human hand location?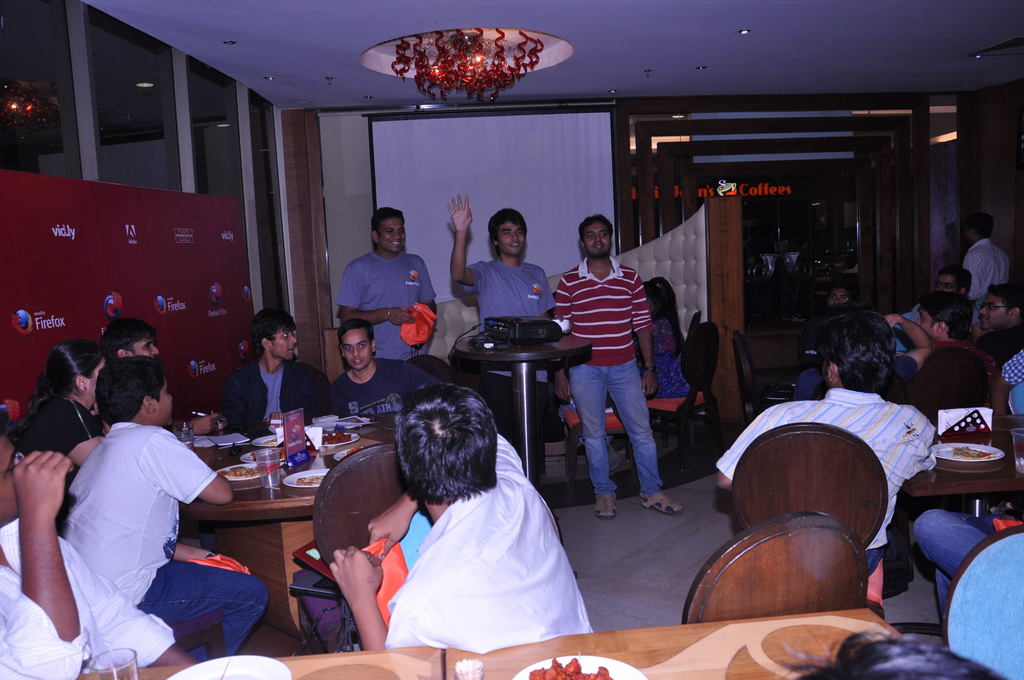
{"left": 6, "top": 453, "right": 68, "bottom": 544}
